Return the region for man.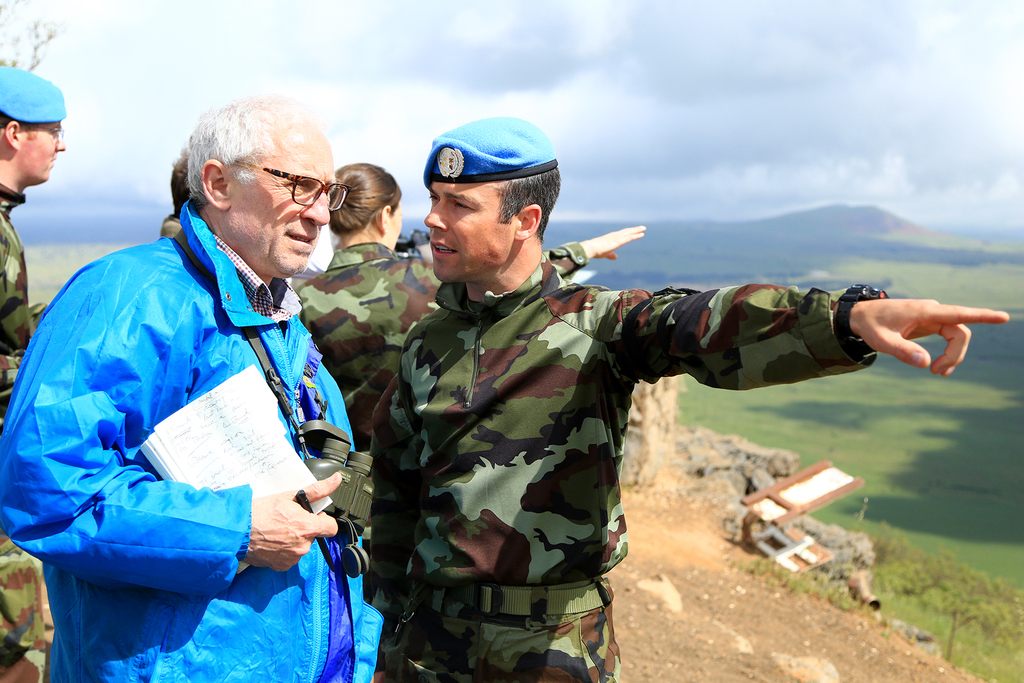
{"left": 172, "top": 157, "right": 191, "bottom": 219}.
